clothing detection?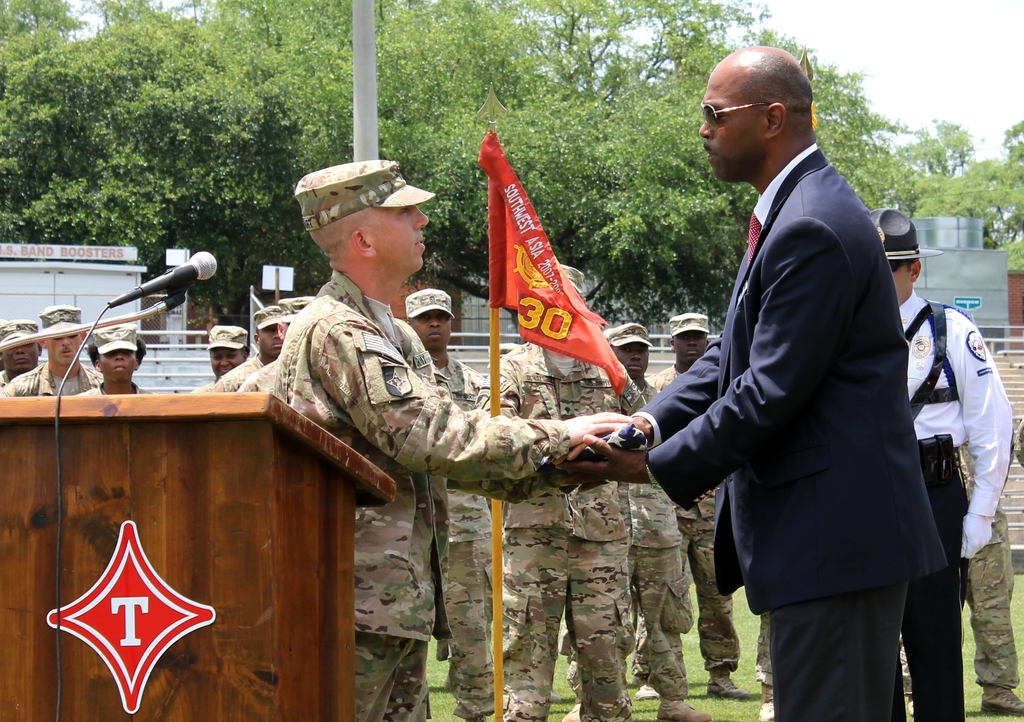
crop(76, 382, 152, 397)
